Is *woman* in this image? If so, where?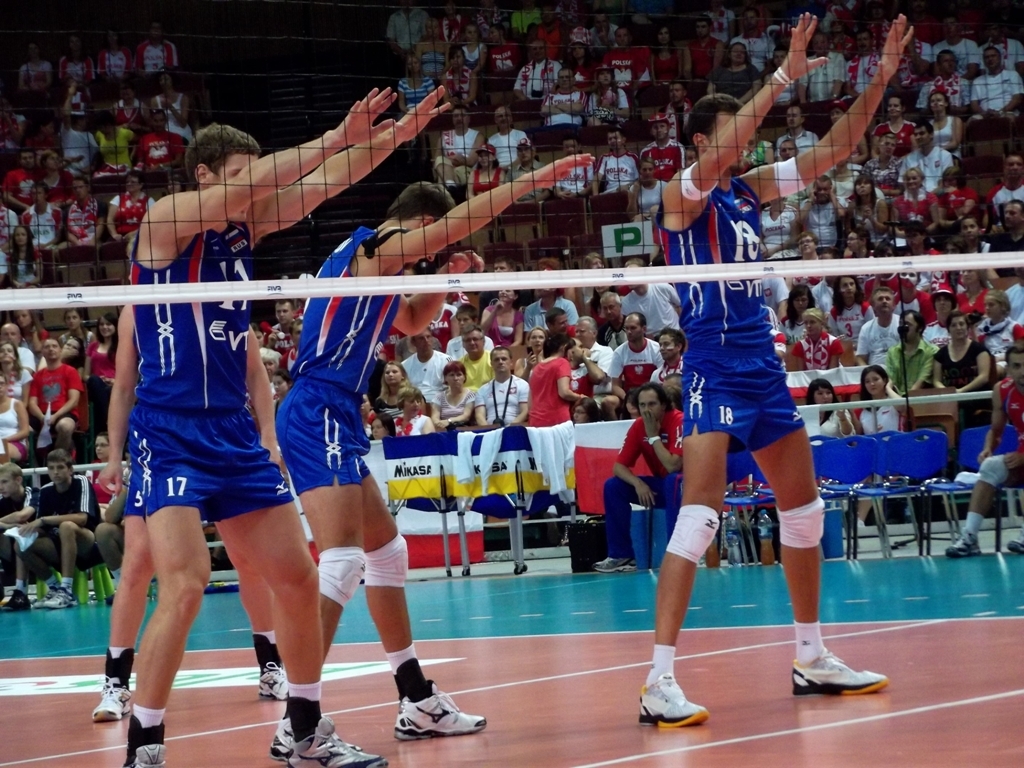
Yes, at (x1=647, y1=28, x2=688, y2=83).
